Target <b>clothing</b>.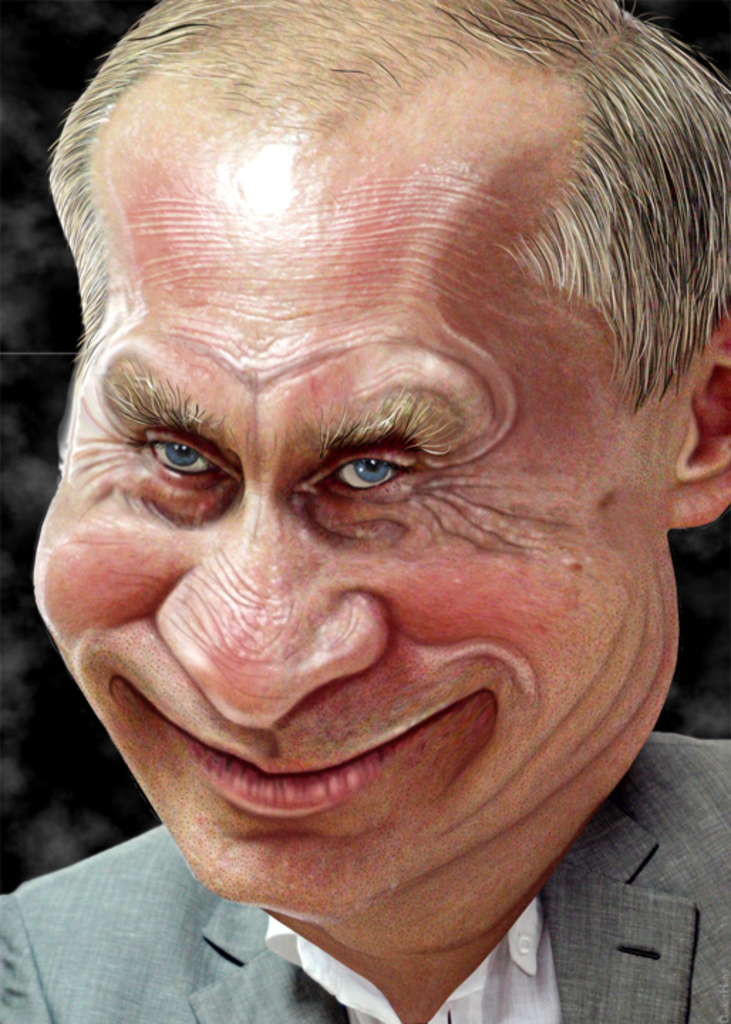
Target region: [left=0, top=728, right=730, bottom=1023].
